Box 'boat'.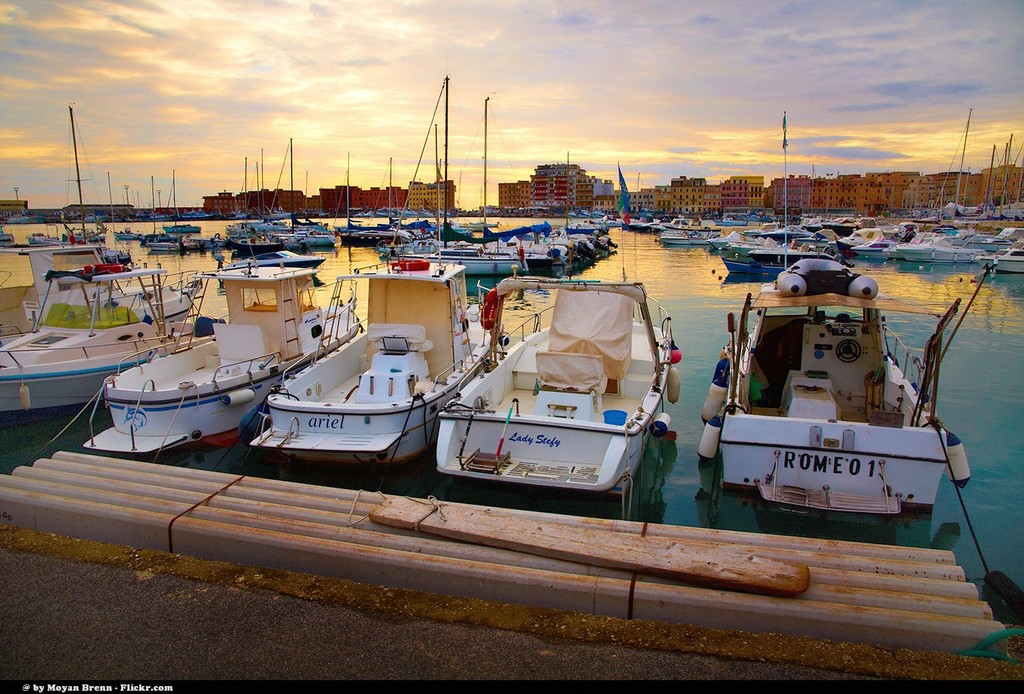
l=714, t=111, r=946, b=547.
